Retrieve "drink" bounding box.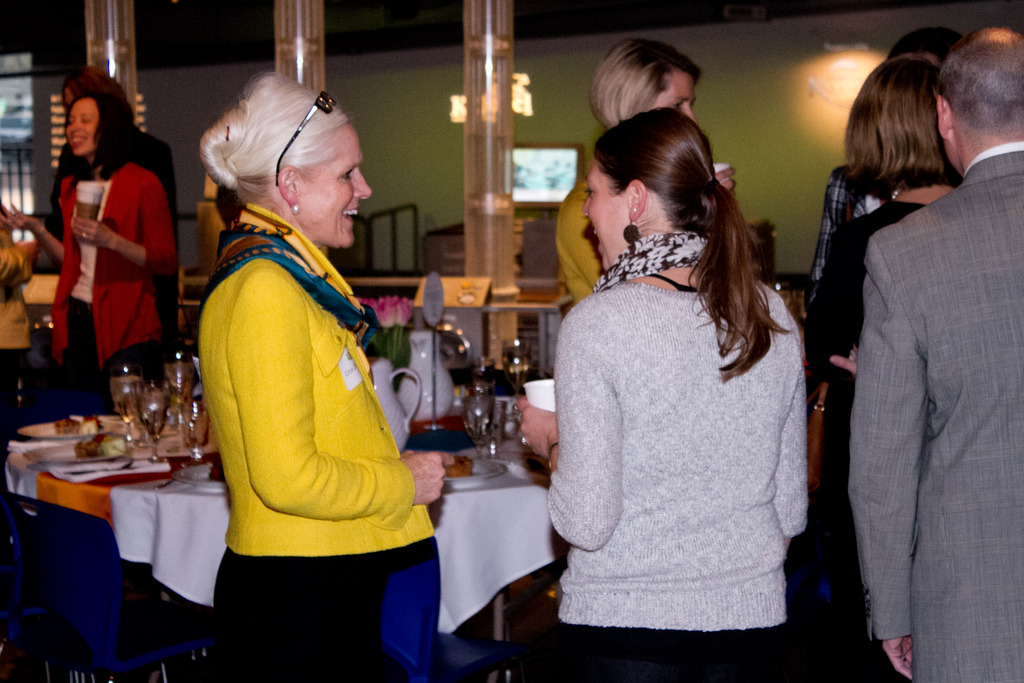
Bounding box: bbox=[167, 365, 192, 398].
